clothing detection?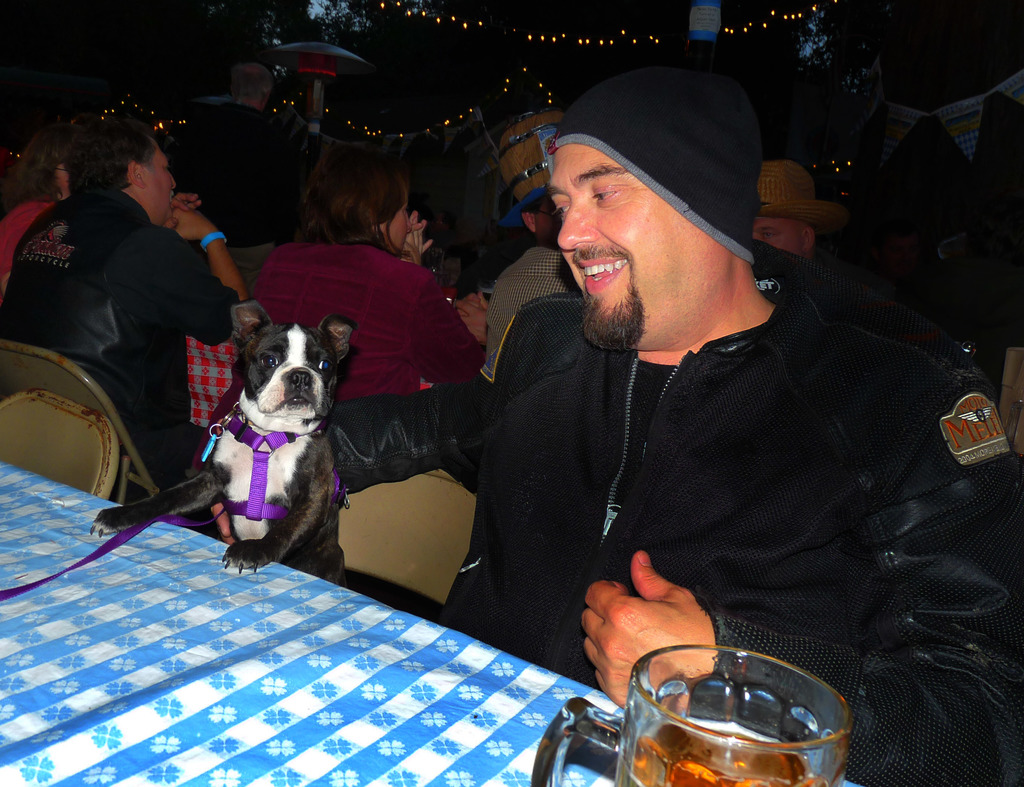
0/195/63/285
